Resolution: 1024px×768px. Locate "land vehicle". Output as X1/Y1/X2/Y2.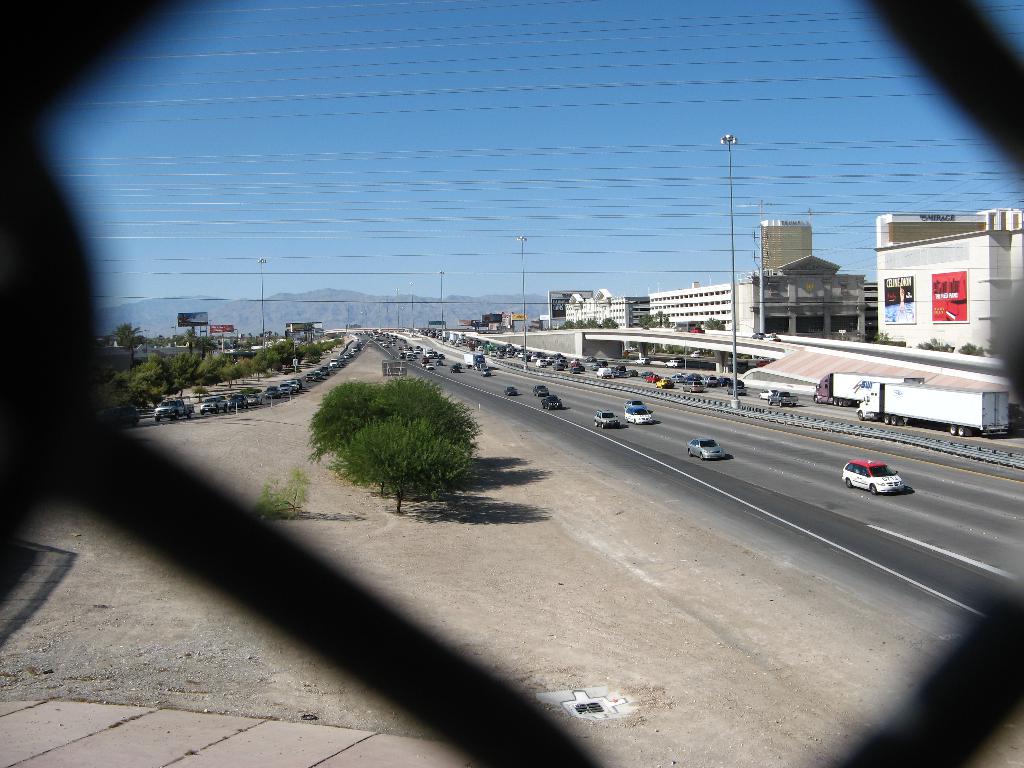
664/356/684/369.
